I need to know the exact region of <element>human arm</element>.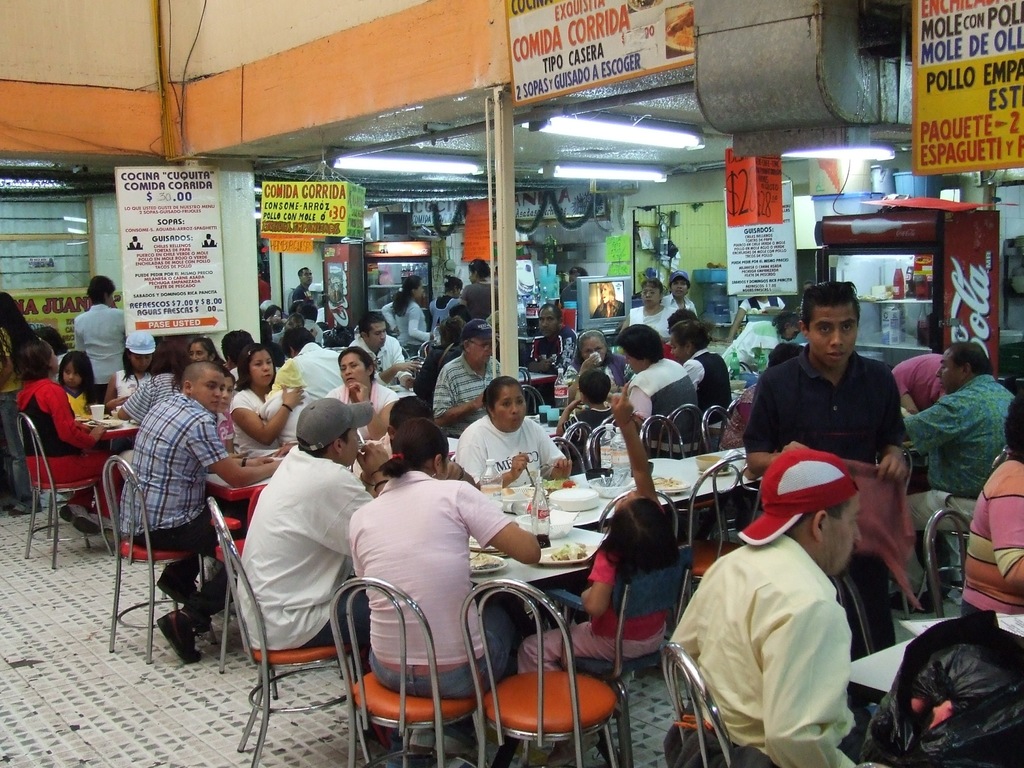
Region: bbox=(454, 424, 533, 492).
